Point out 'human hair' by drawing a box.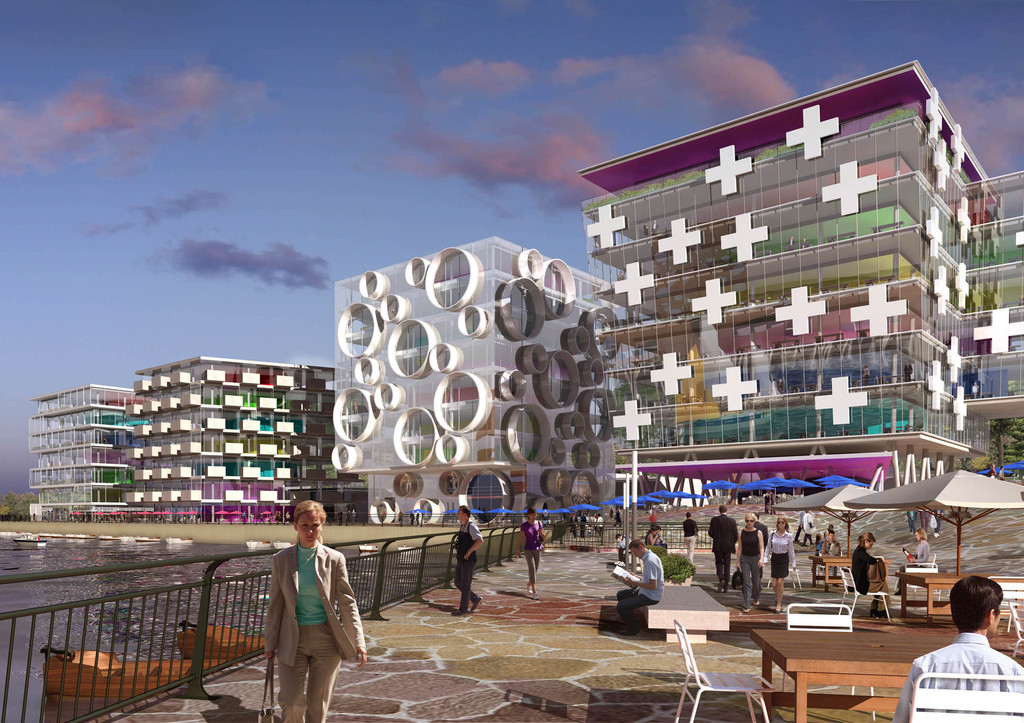
Rect(719, 507, 726, 514).
